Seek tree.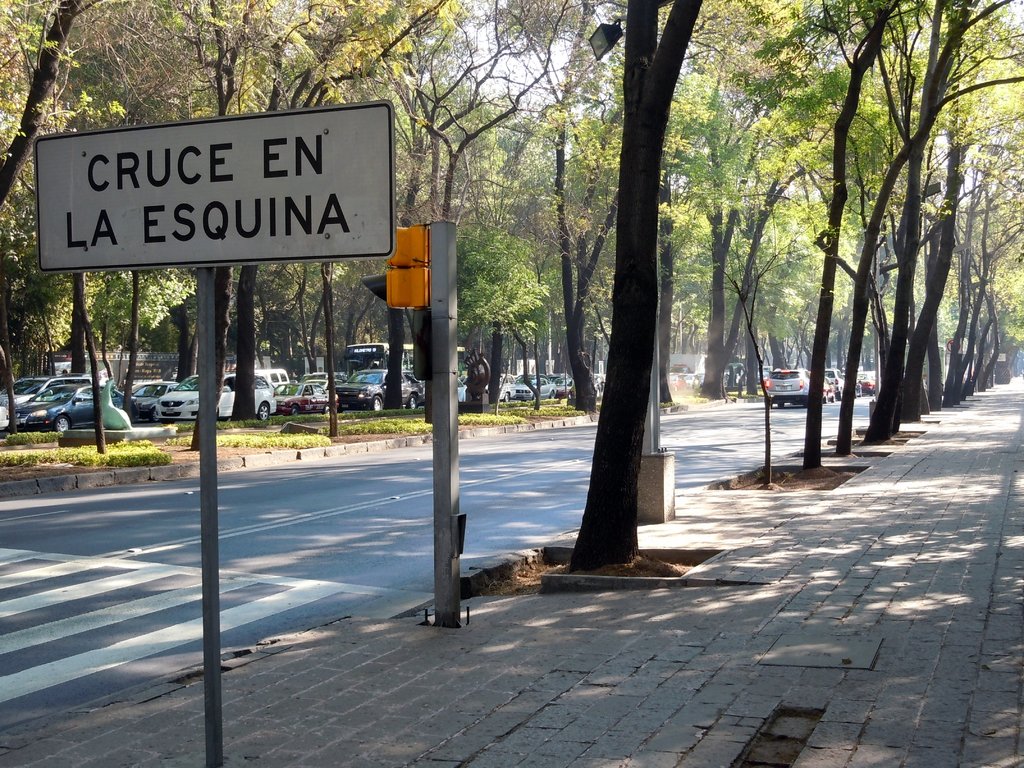
x1=144 y1=0 x2=449 y2=479.
